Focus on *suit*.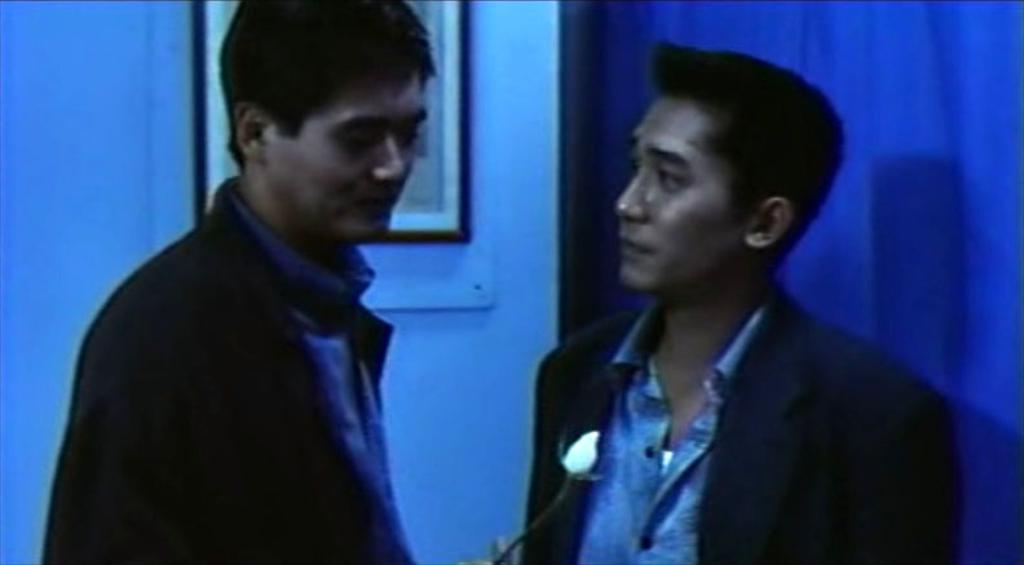
Focused at x1=529, y1=281, x2=965, y2=564.
